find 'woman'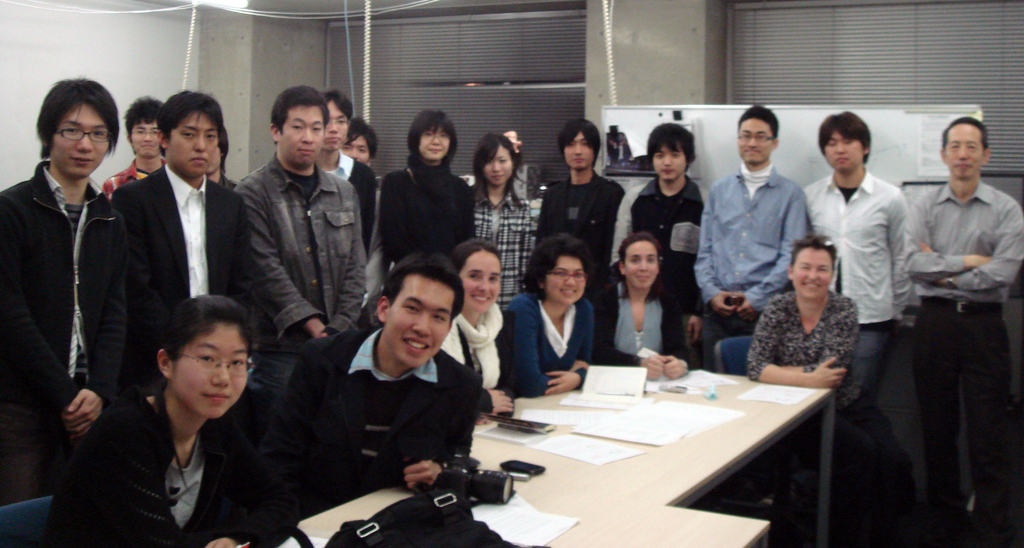
box=[385, 108, 474, 305]
